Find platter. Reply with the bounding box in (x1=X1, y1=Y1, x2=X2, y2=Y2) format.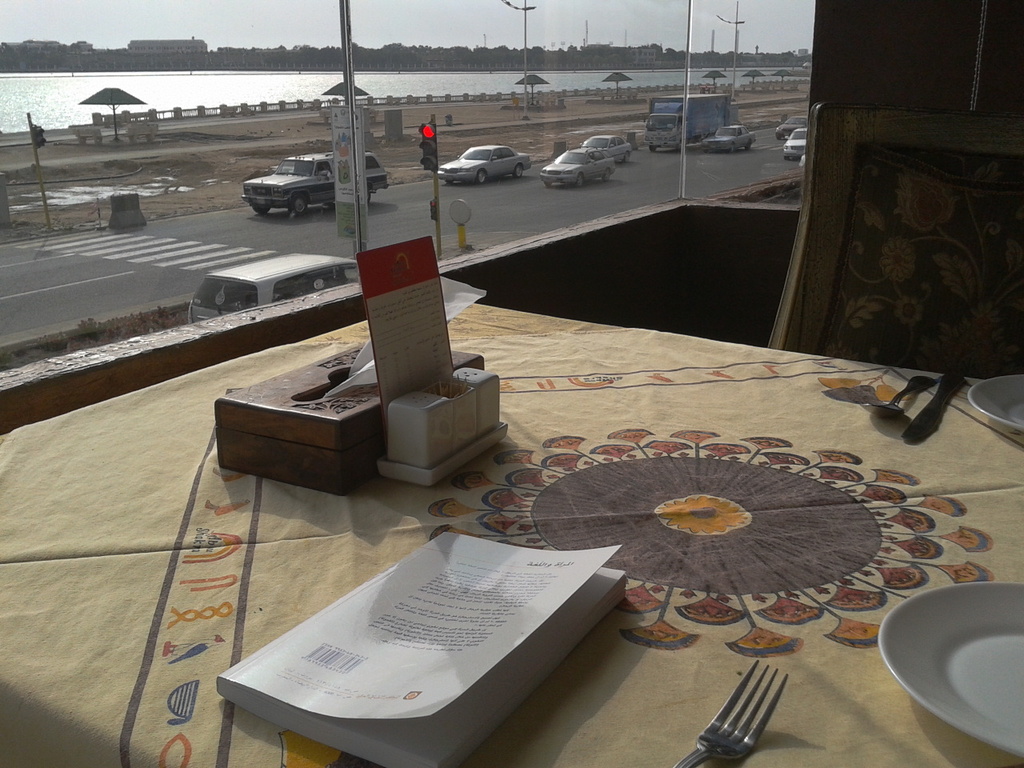
(x1=967, y1=373, x2=1023, y2=429).
